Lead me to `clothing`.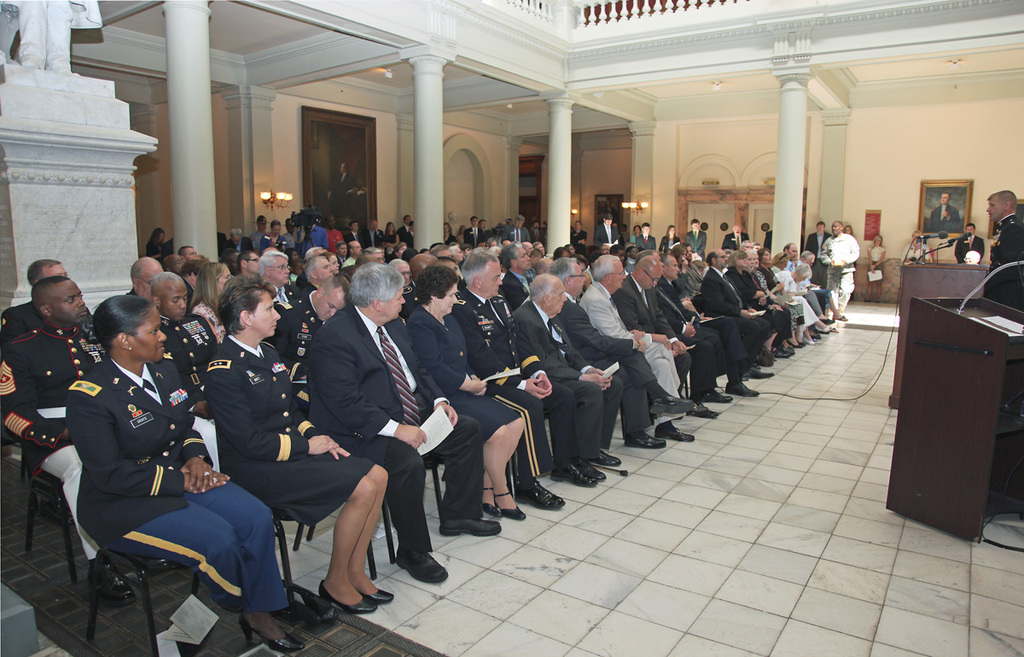
Lead to bbox=(162, 314, 213, 408).
